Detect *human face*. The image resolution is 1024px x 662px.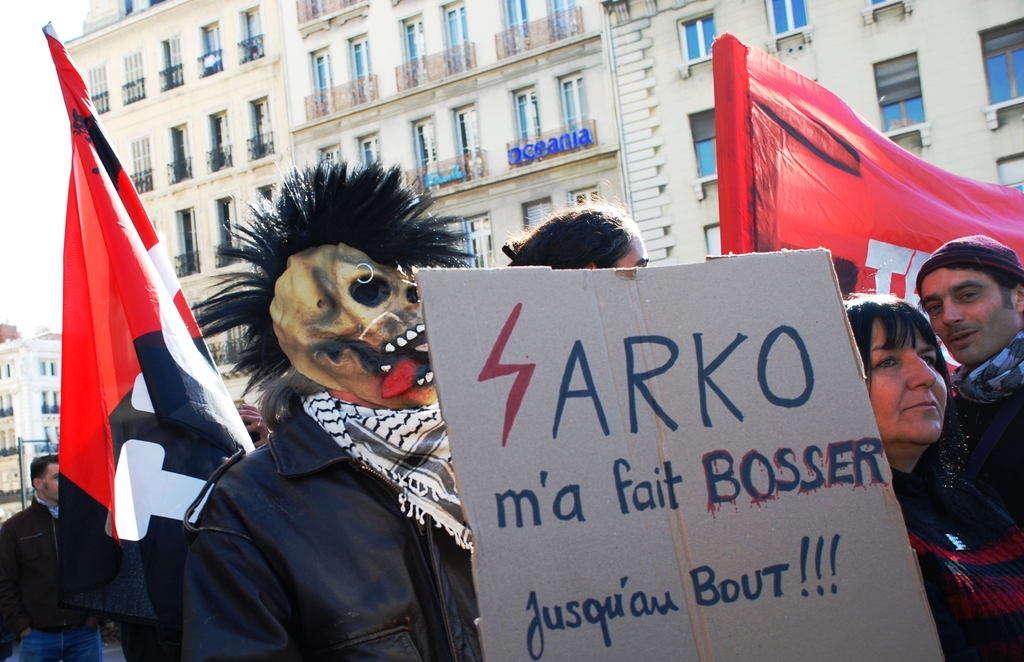
<region>600, 226, 653, 267</region>.
